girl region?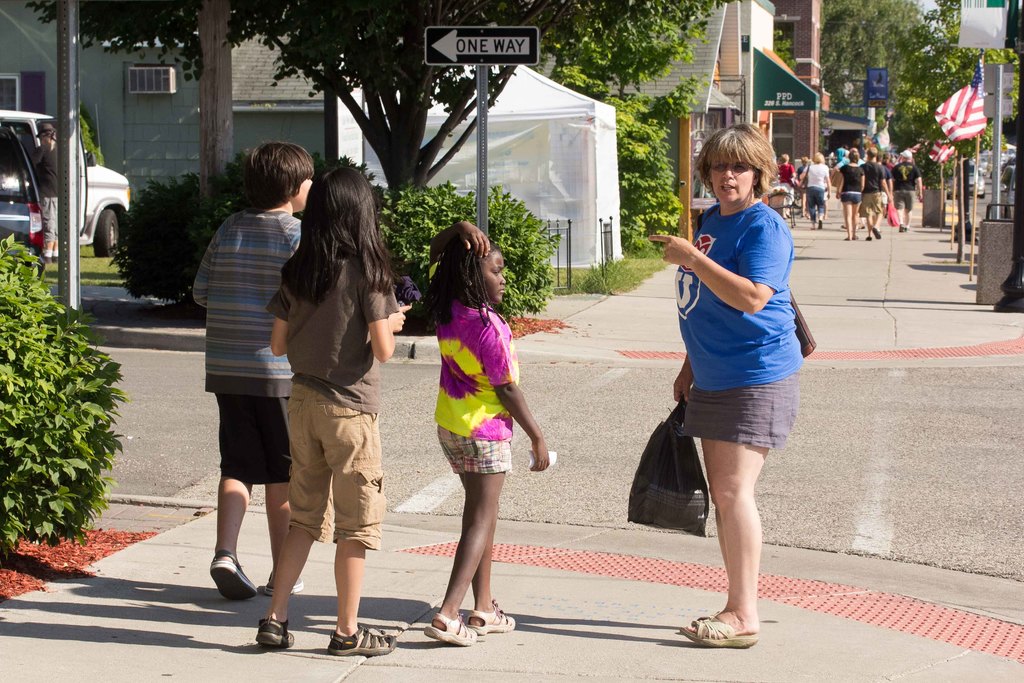
(left=261, top=156, right=416, bottom=652)
